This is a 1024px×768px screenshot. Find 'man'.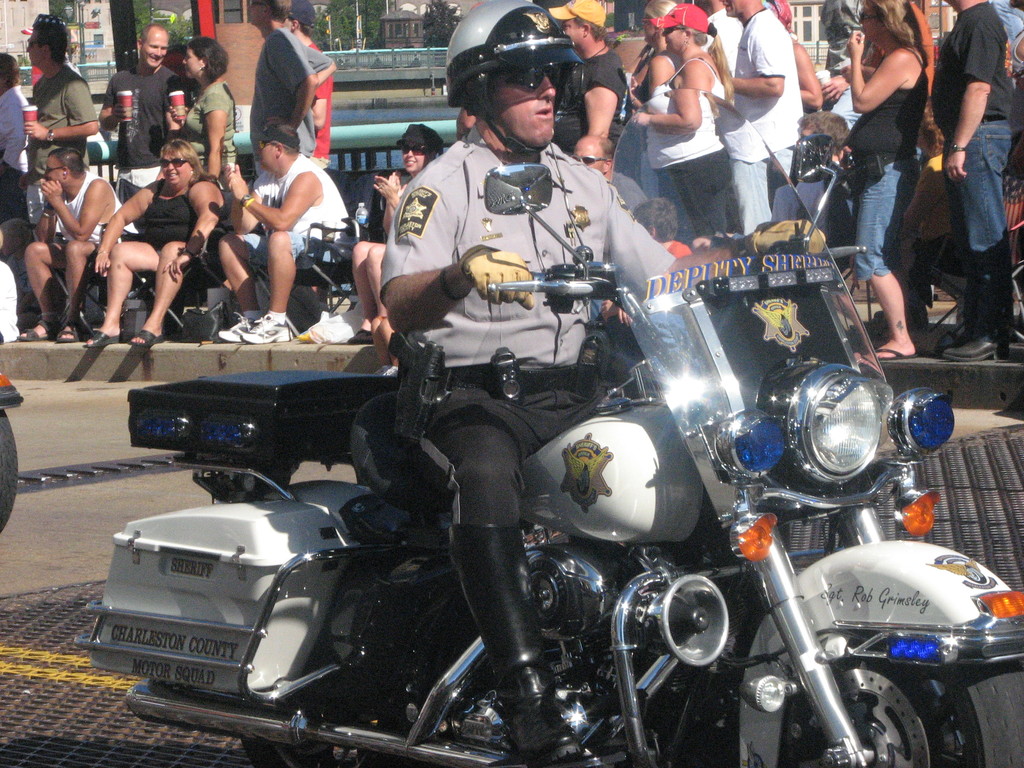
Bounding box: {"left": 377, "top": 0, "right": 829, "bottom": 767}.
